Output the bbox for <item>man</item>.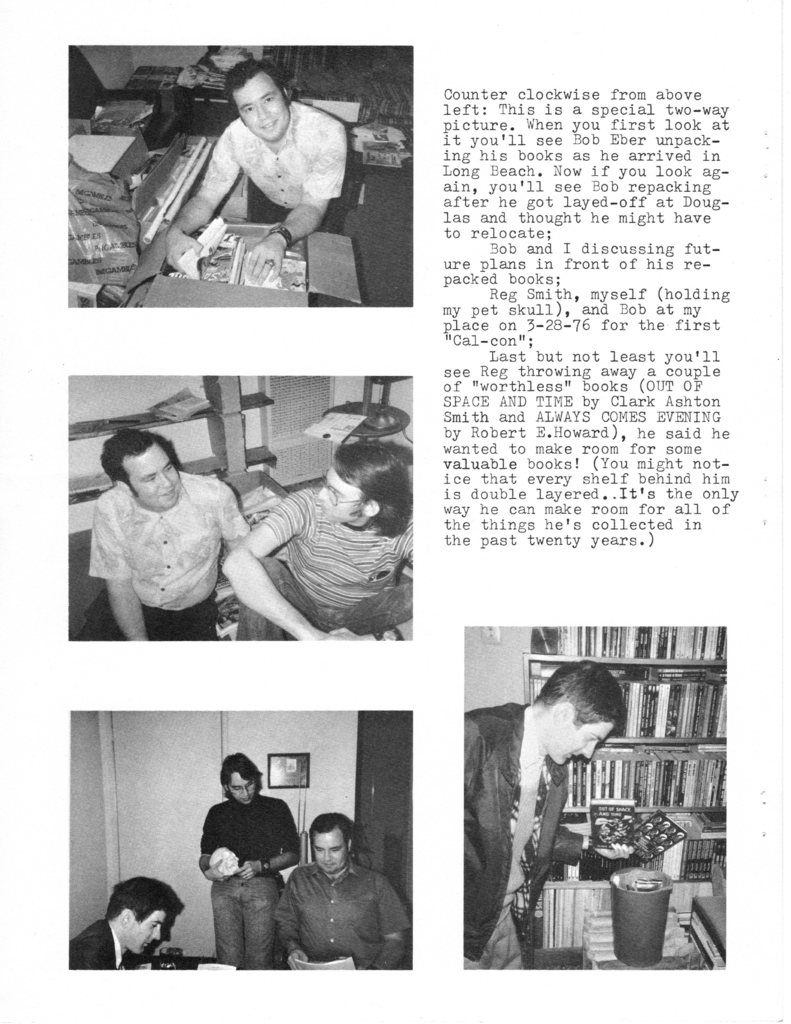
<box>463,662,637,968</box>.
